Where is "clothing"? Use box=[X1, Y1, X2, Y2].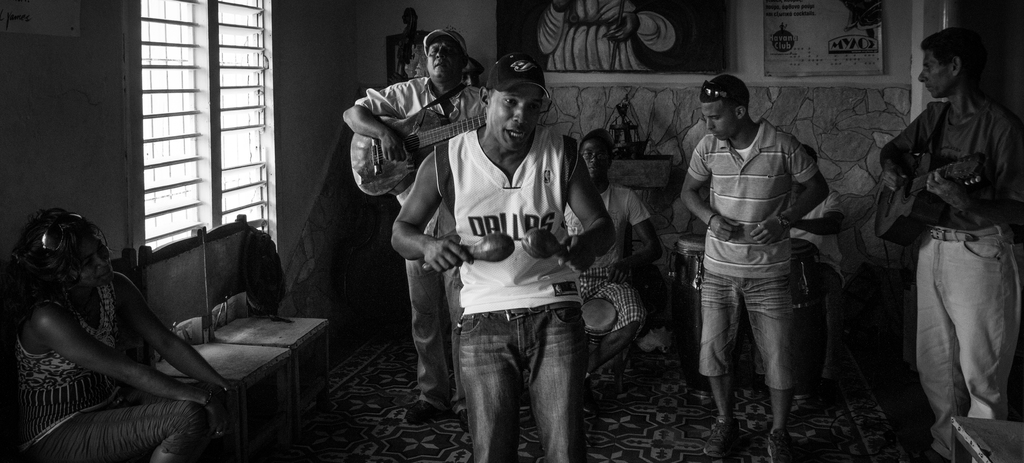
box=[565, 183, 655, 335].
